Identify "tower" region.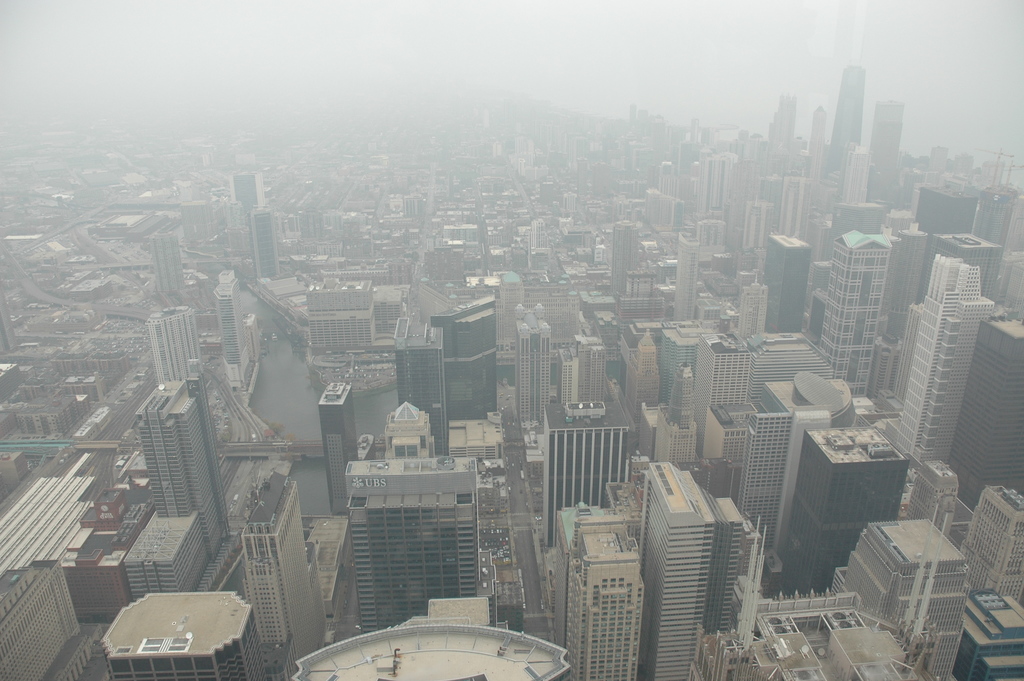
Region: left=136, top=371, right=232, bottom=564.
